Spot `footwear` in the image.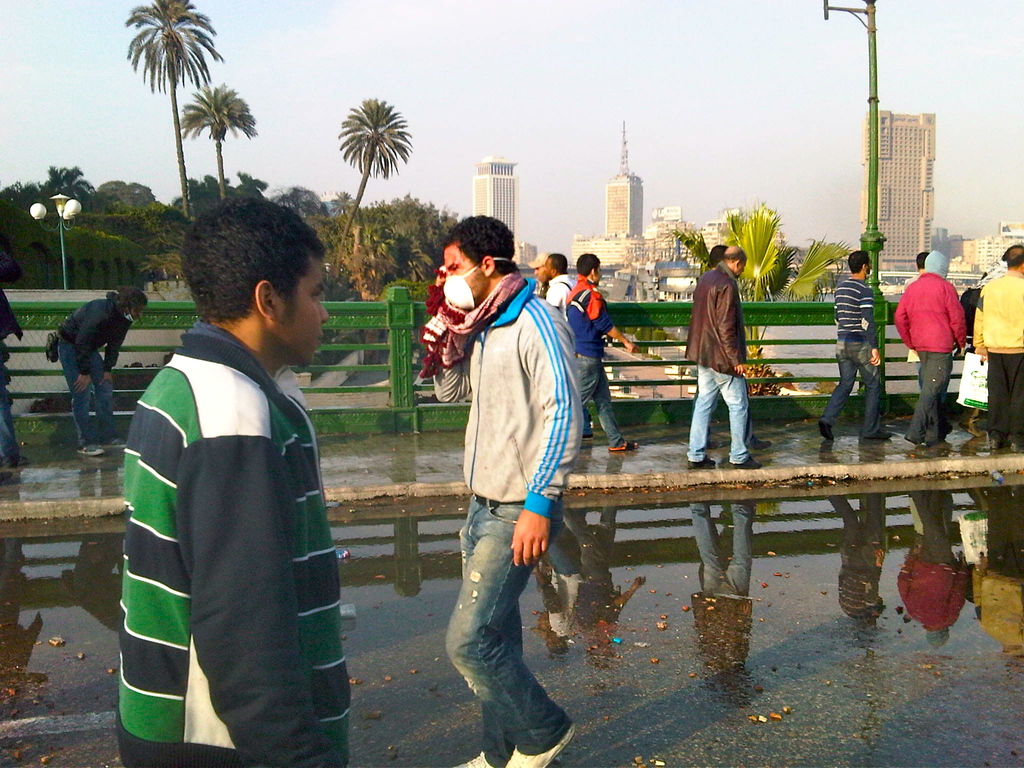
`footwear` found at {"x1": 110, "y1": 440, "x2": 129, "y2": 447}.
